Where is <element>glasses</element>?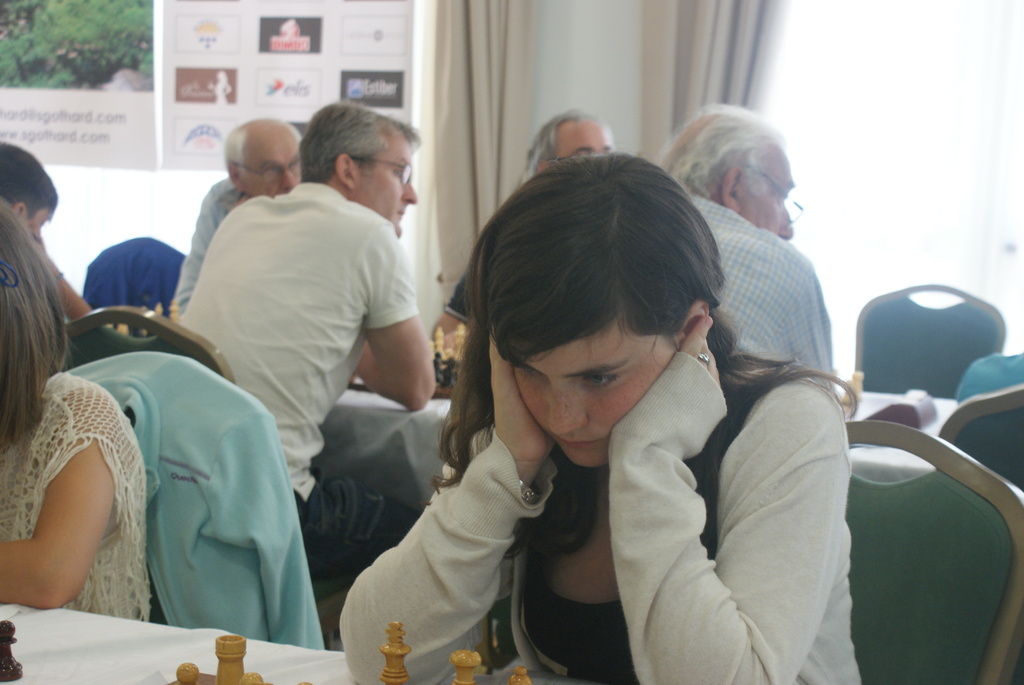
(234, 156, 303, 187).
